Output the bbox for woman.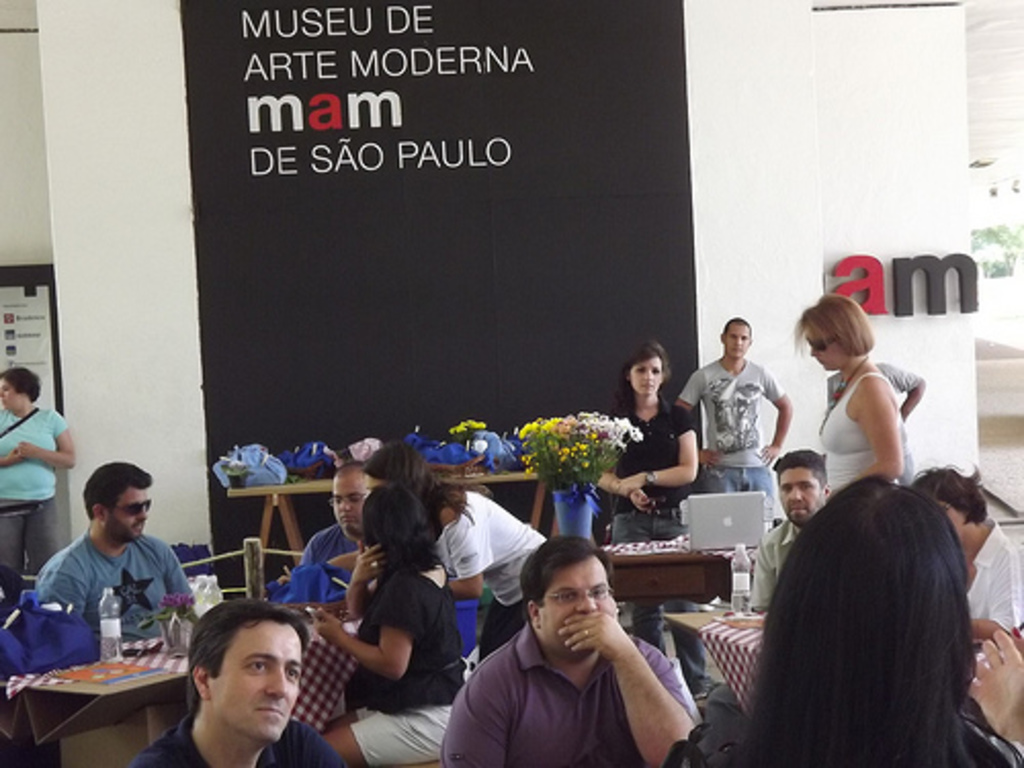
[324,485,465,766].
